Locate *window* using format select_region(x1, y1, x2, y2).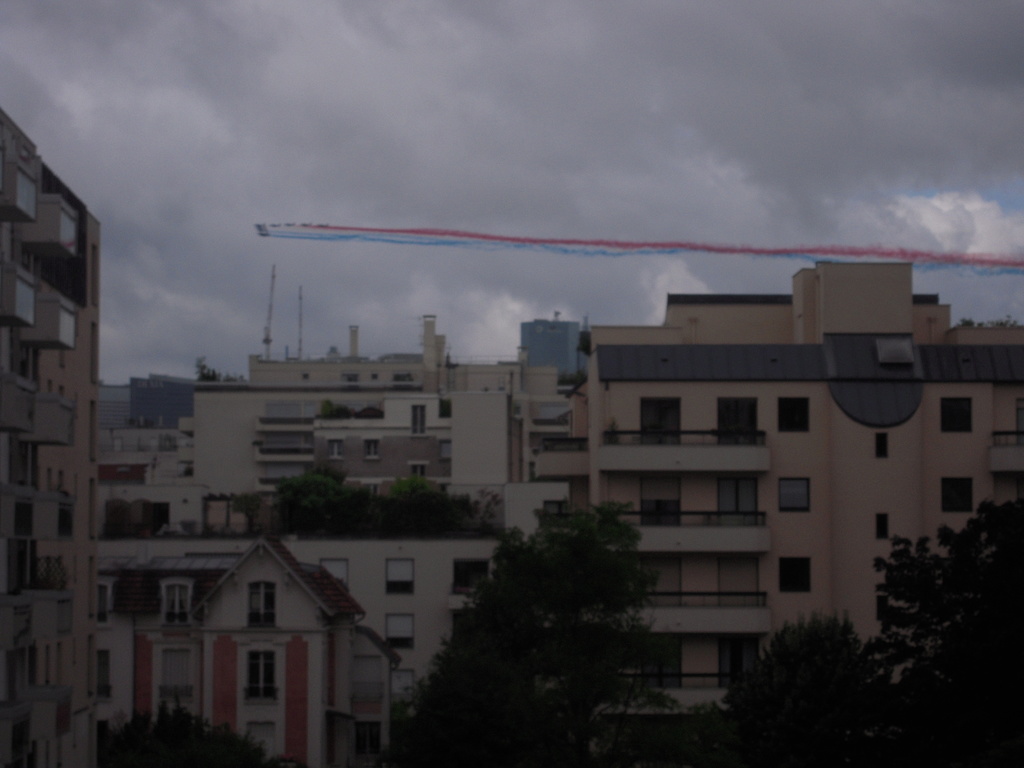
select_region(943, 477, 973, 512).
